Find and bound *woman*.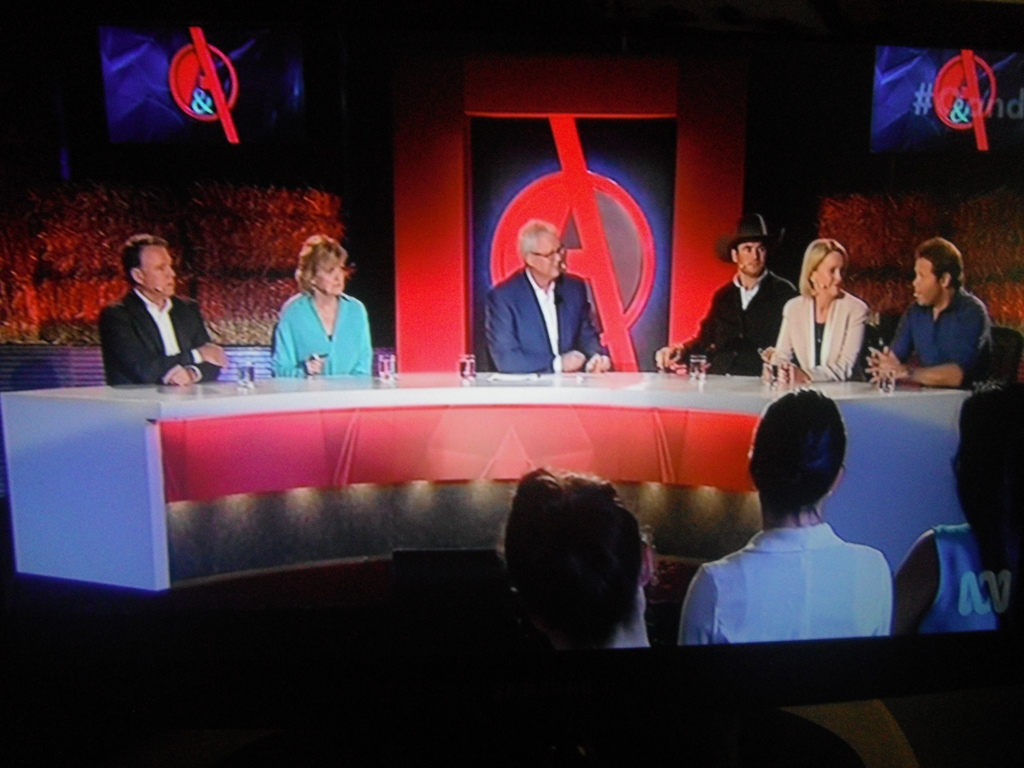
Bound: {"left": 765, "top": 241, "right": 872, "bottom": 379}.
